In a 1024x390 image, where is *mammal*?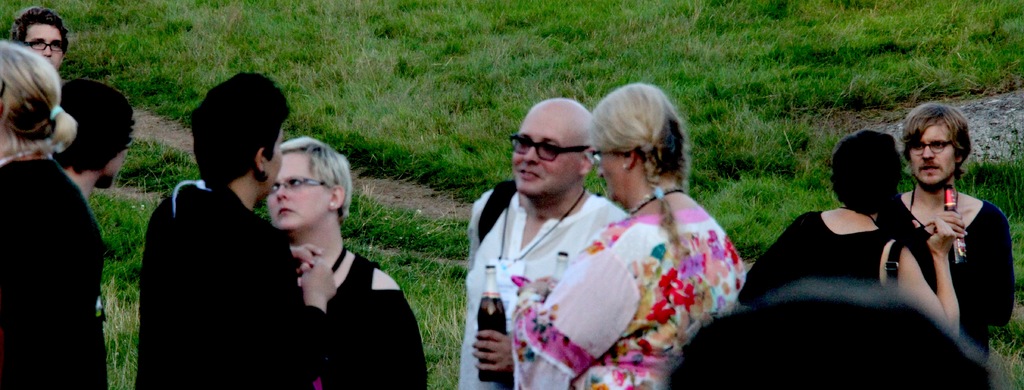
region(508, 69, 746, 389).
